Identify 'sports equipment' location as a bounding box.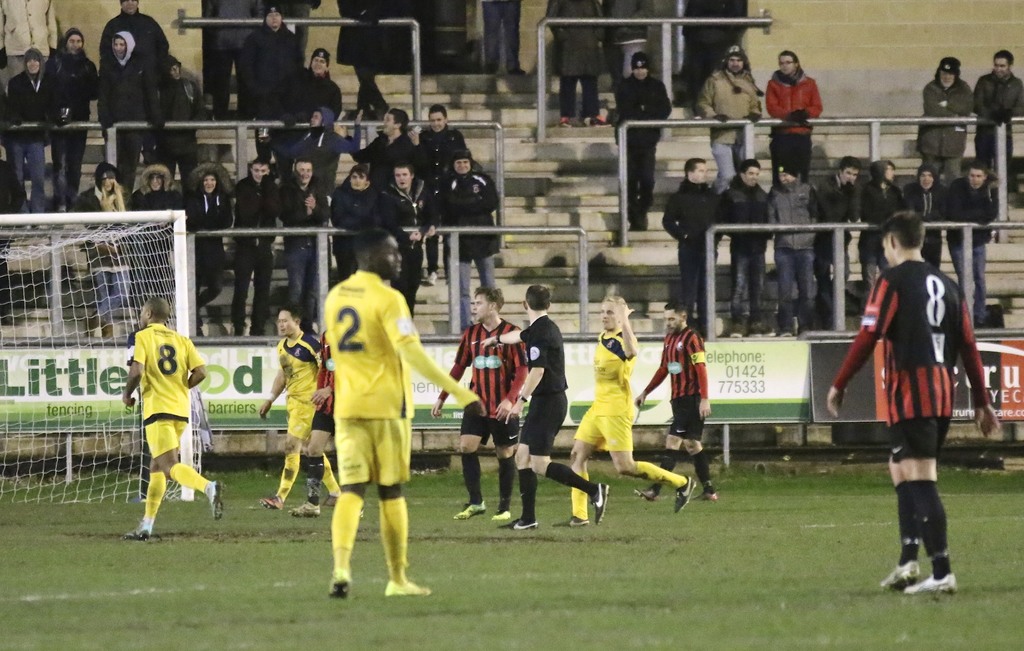
Rect(882, 560, 917, 590).
